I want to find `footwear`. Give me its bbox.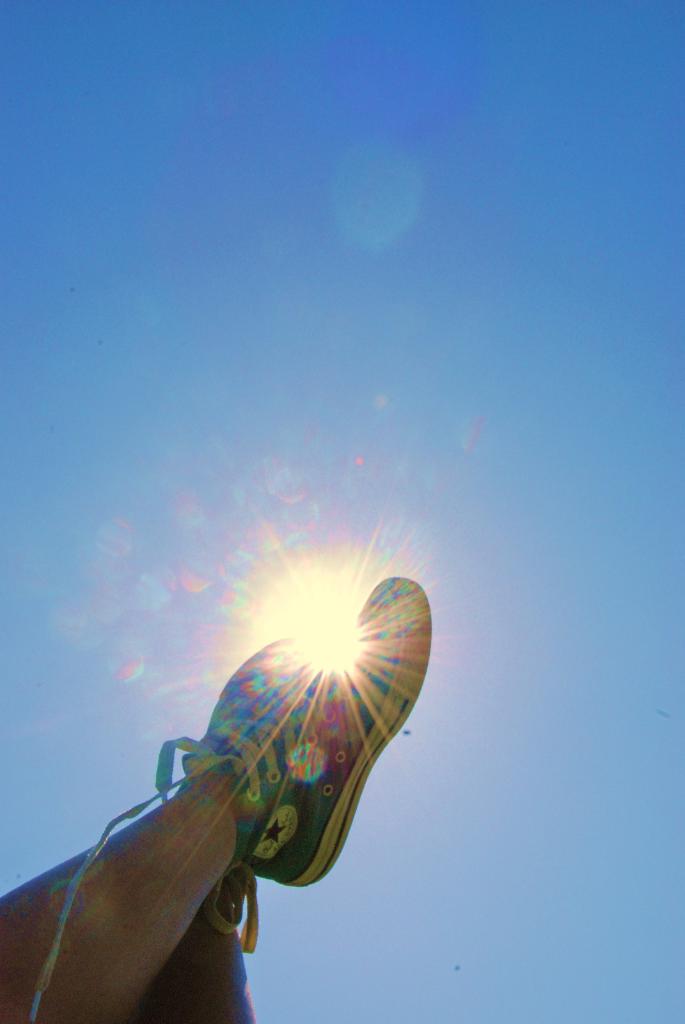
<bbox>154, 572, 439, 890</bbox>.
